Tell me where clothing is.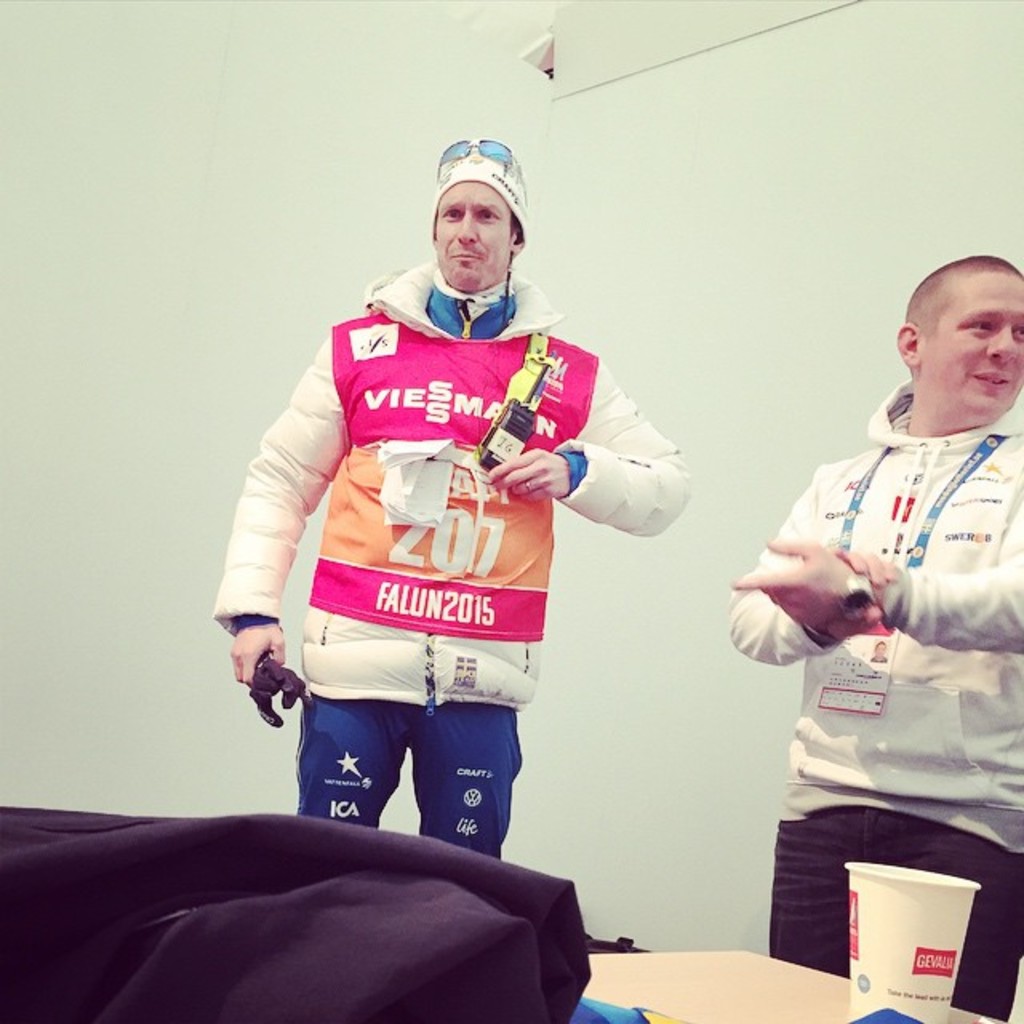
clothing is at bbox=[245, 264, 666, 792].
